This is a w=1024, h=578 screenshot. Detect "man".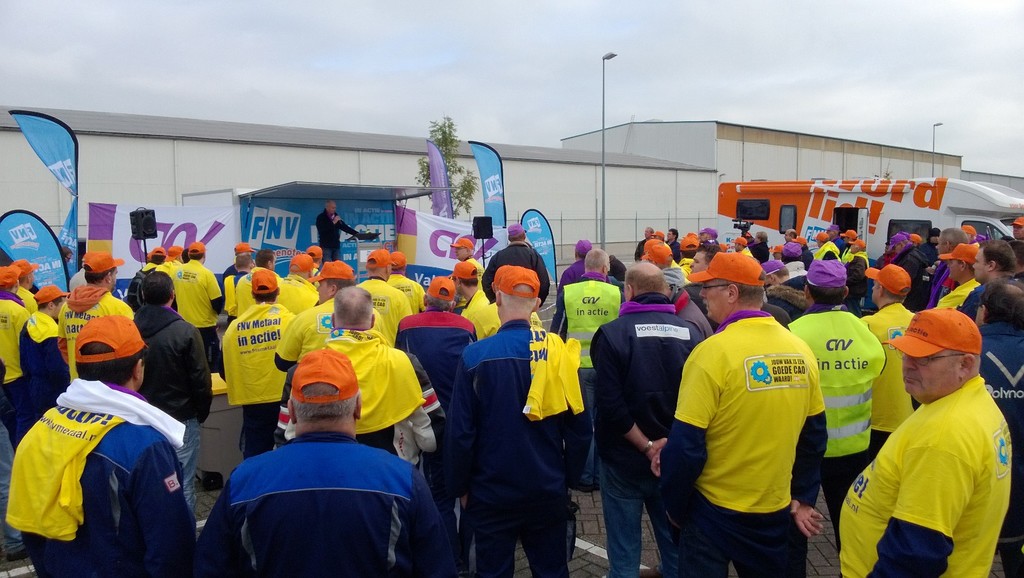
(x1=926, y1=223, x2=970, y2=310).
